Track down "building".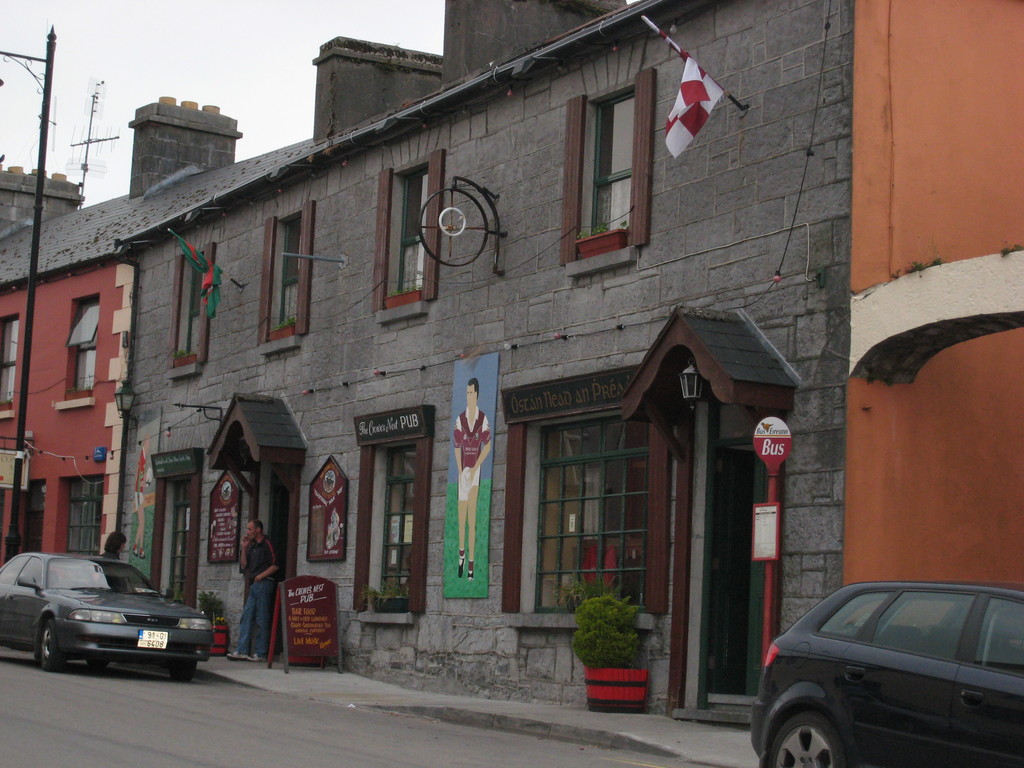
Tracked to <region>0, 157, 136, 678</region>.
